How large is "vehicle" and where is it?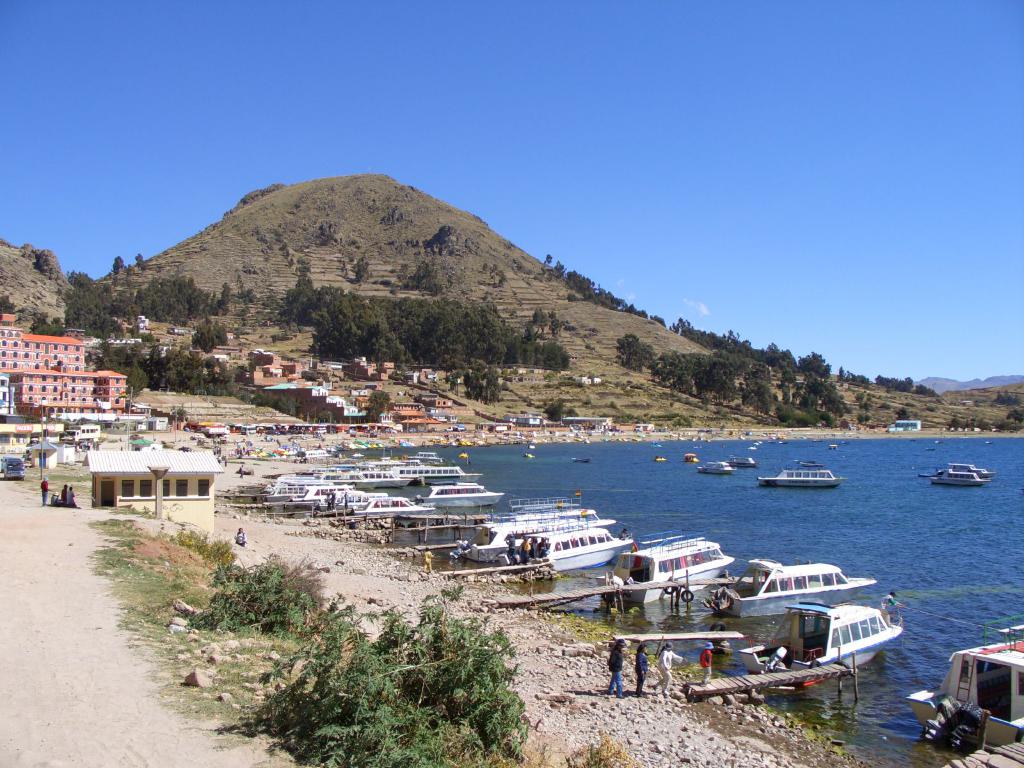
Bounding box: bbox=[63, 422, 102, 438].
